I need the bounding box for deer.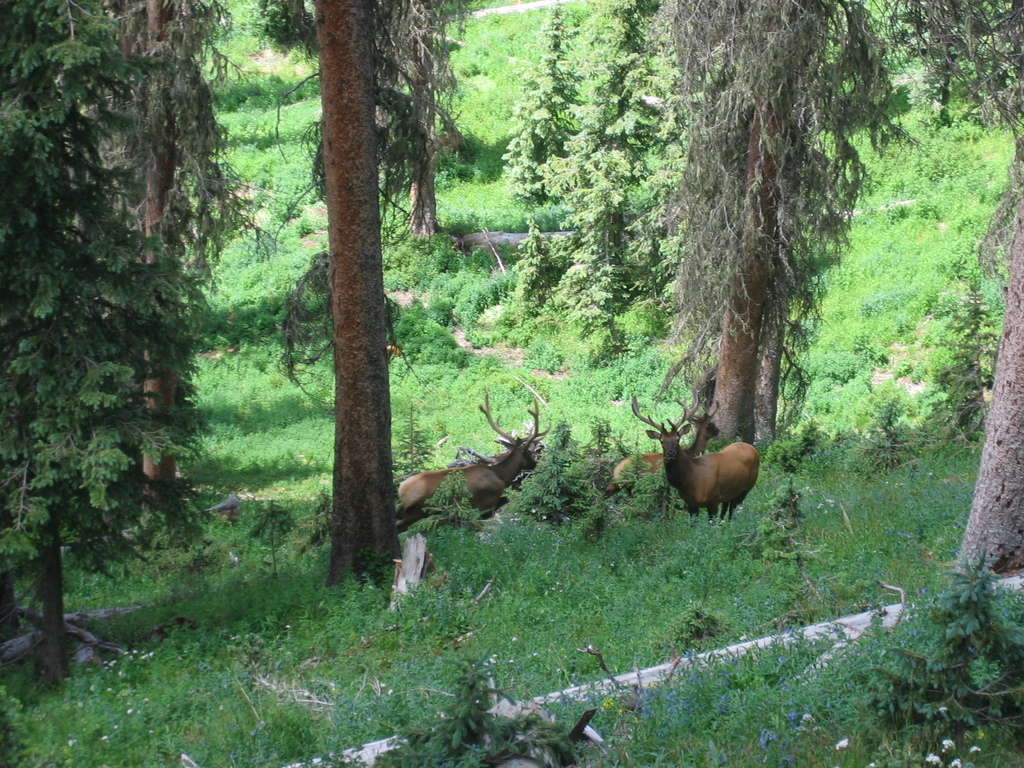
Here it is: 397,392,543,540.
